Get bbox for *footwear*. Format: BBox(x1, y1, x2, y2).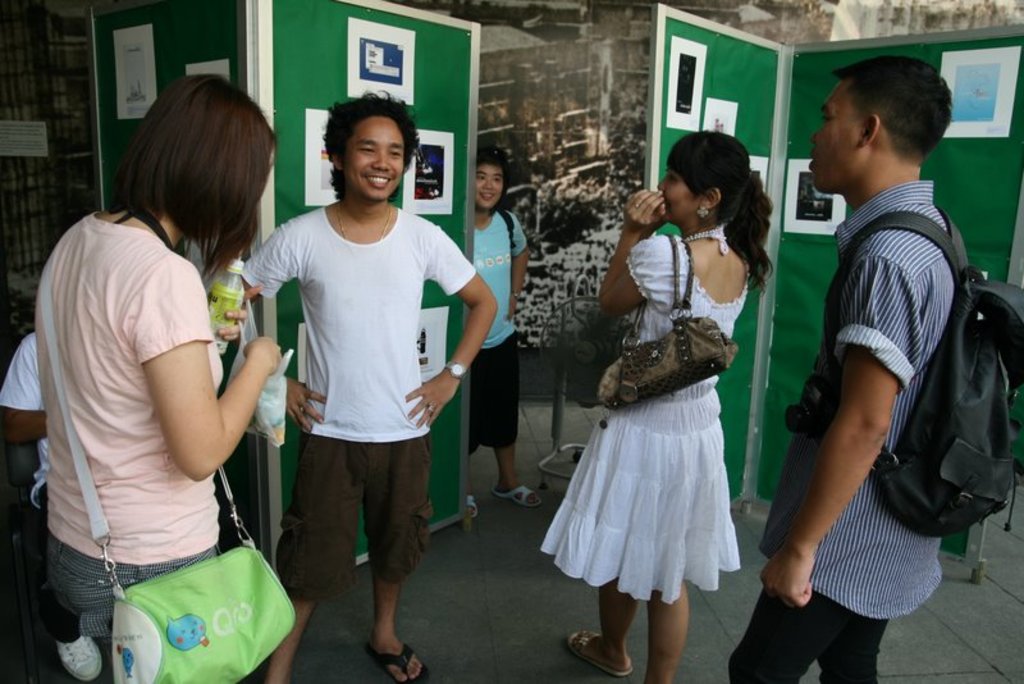
BBox(570, 631, 634, 683).
